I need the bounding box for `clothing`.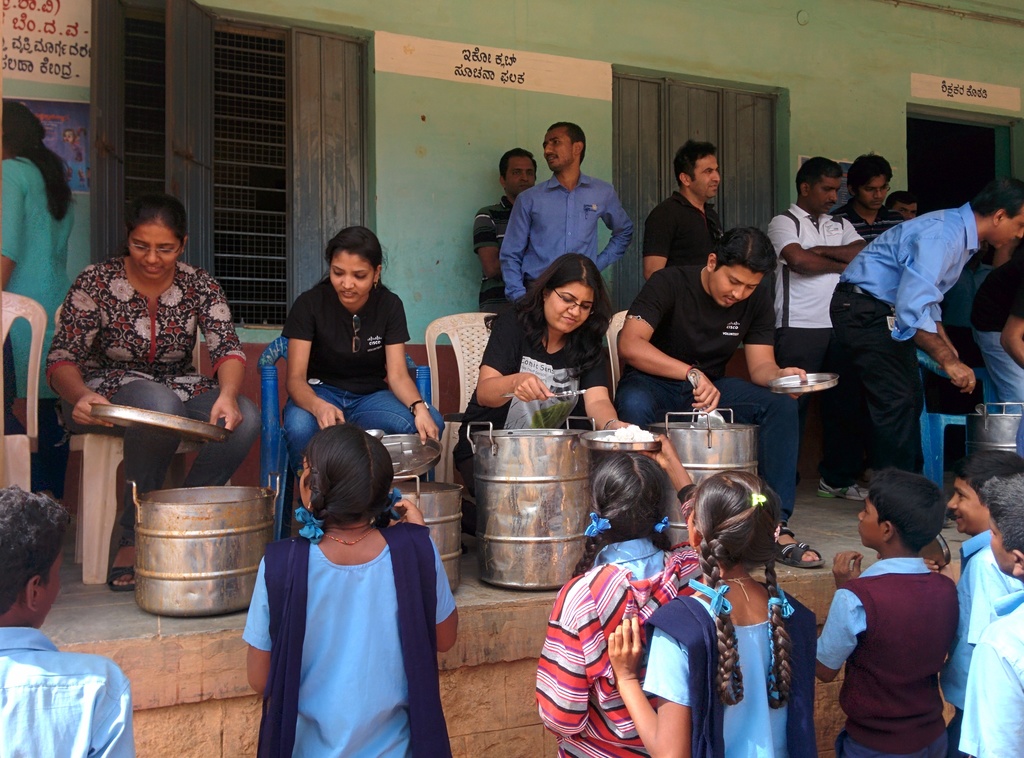
Here it is: <region>243, 531, 463, 757</region>.
